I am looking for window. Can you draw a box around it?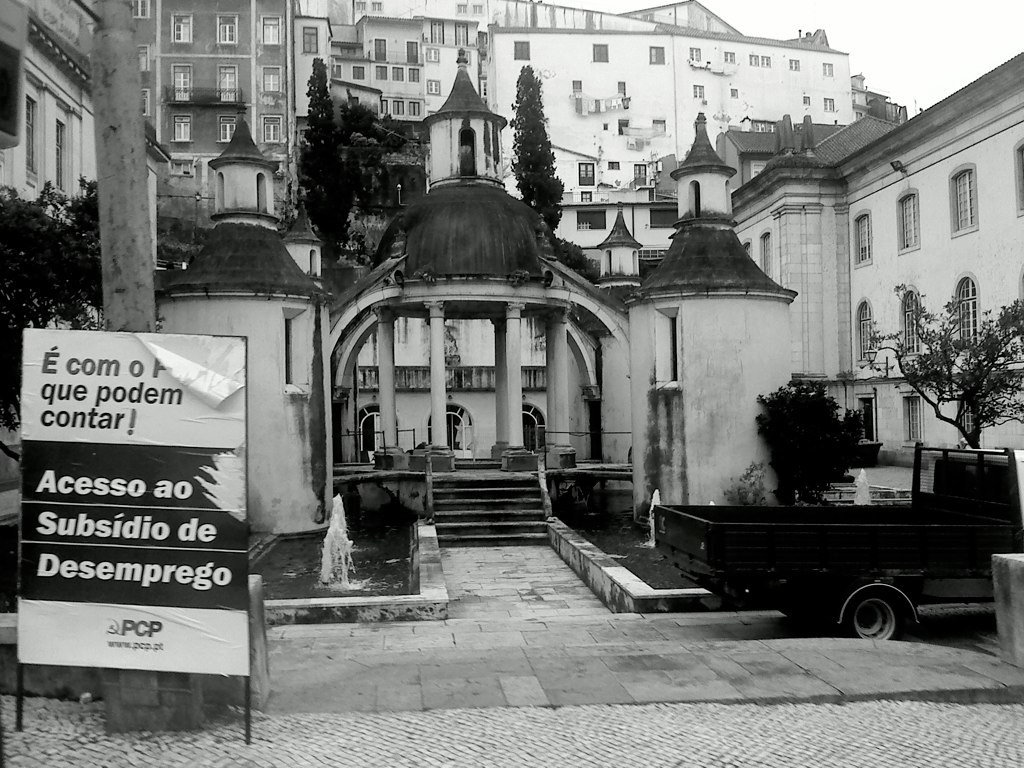
Sure, the bounding box is [x1=301, y1=23, x2=319, y2=51].
